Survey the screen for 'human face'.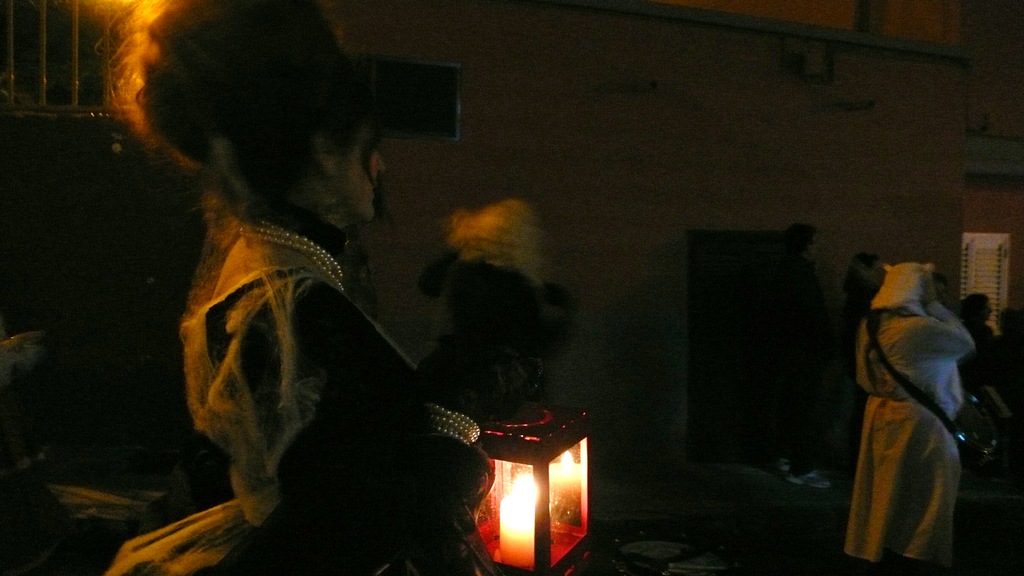
Survey found: bbox(933, 279, 950, 308).
